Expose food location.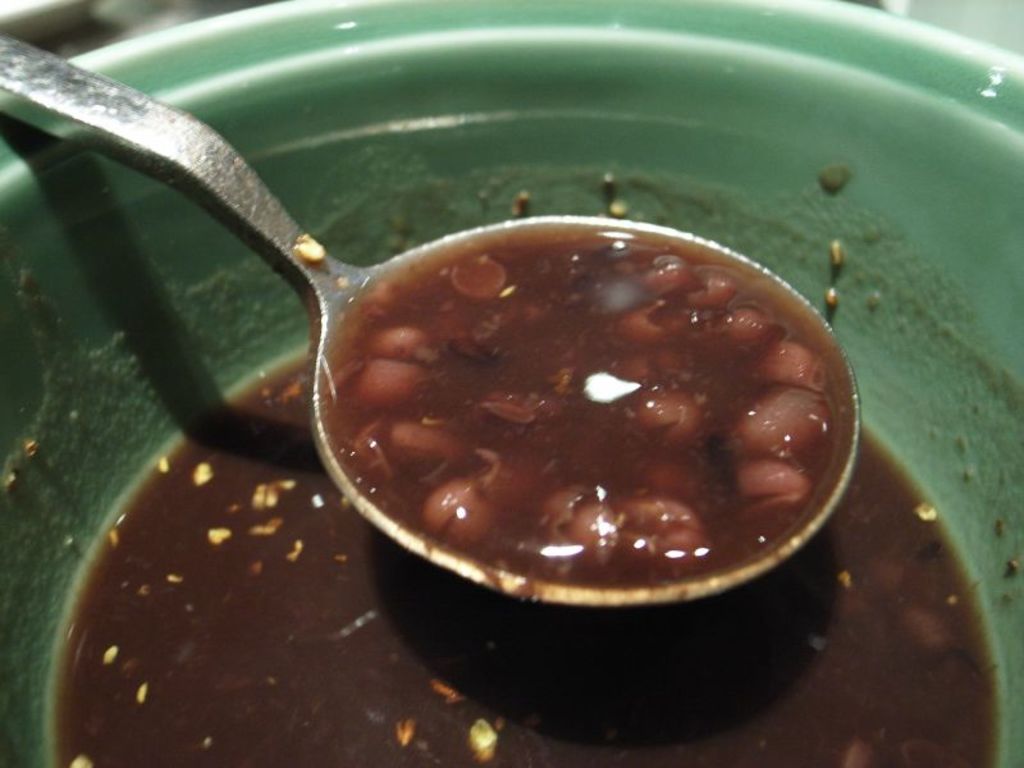
Exposed at <region>337, 241, 836, 584</region>.
